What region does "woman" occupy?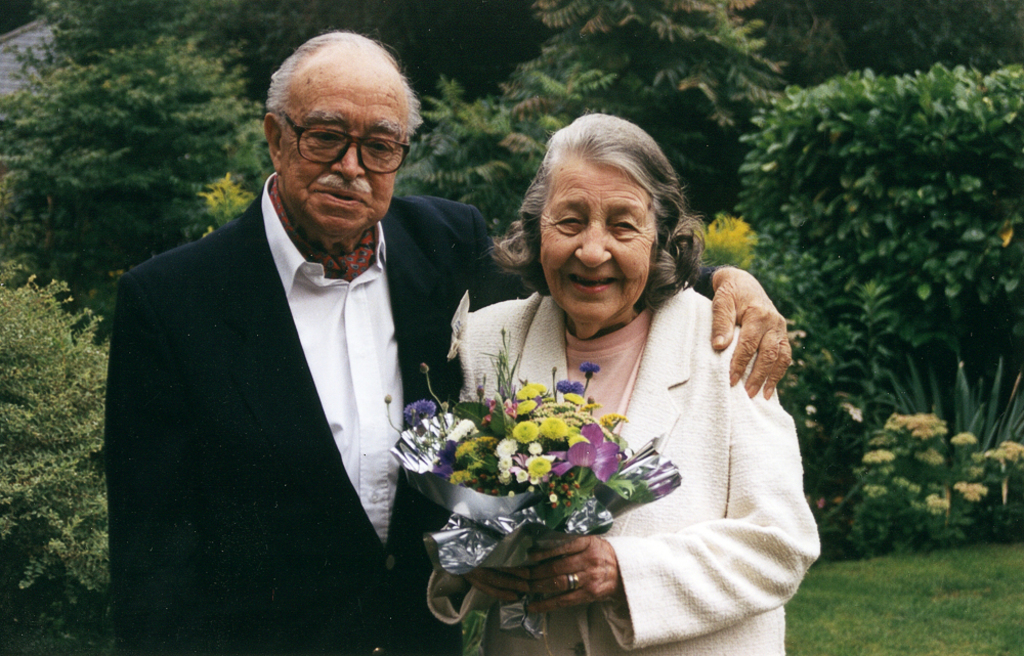
409, 133, 813, 637.
